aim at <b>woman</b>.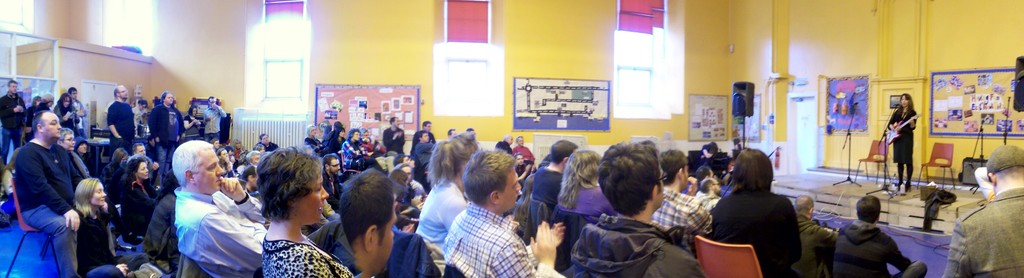
Aimed at <bbox>406, 124, 485, 259</bbox>.
